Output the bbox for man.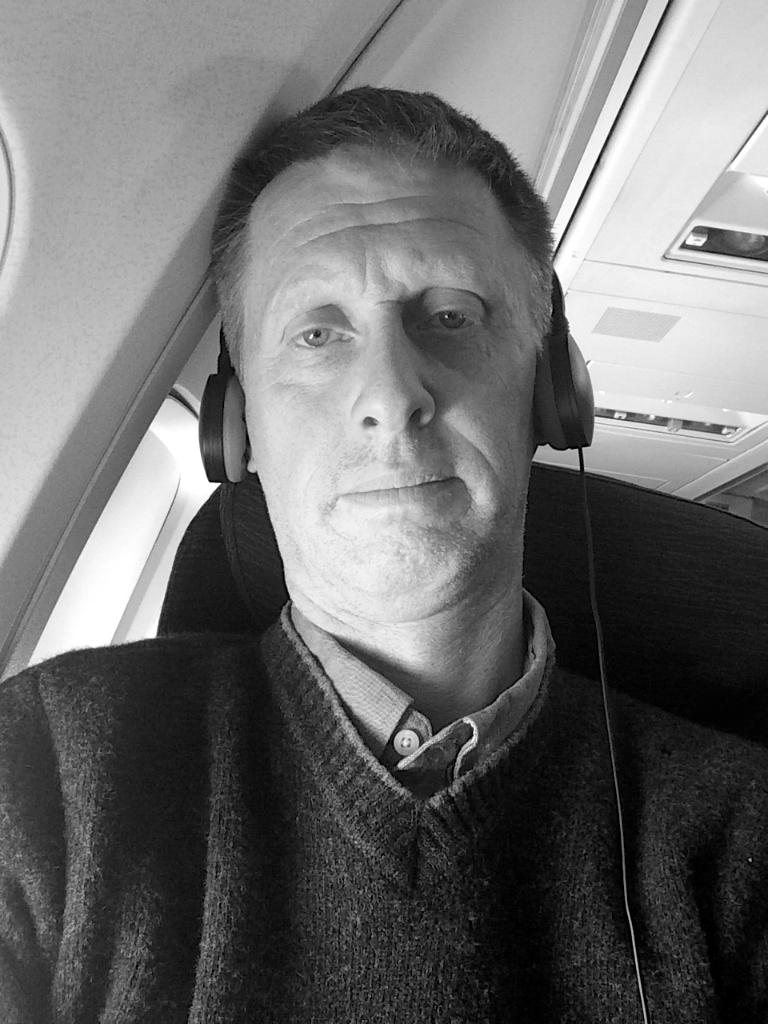
75:62:690:1023.
